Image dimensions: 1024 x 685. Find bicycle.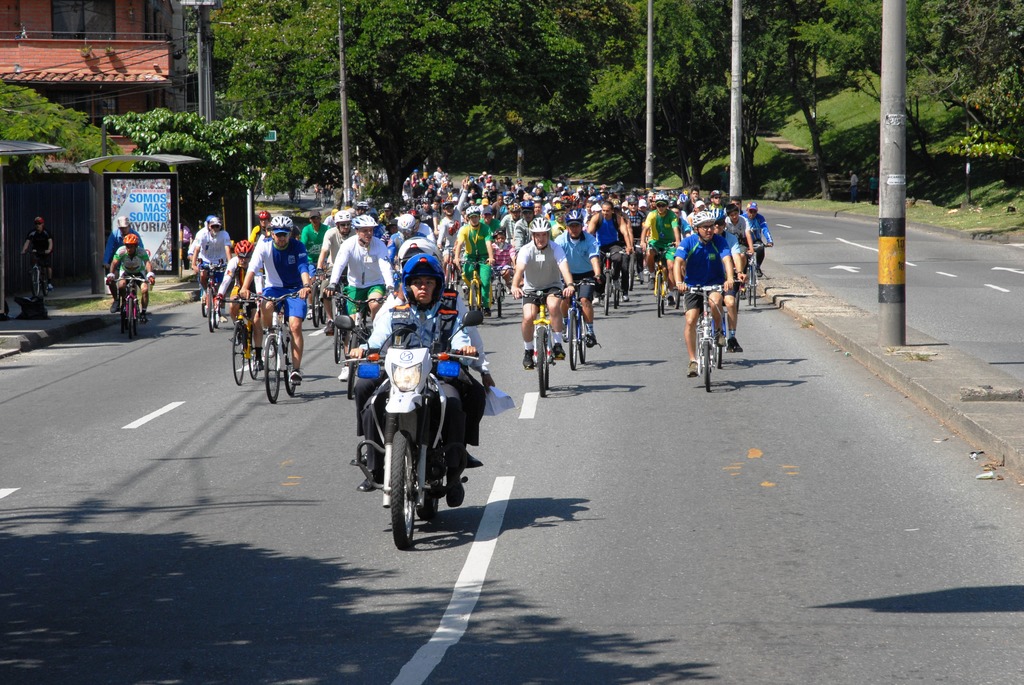
left=234, top=282, right=310, bottom=402.
